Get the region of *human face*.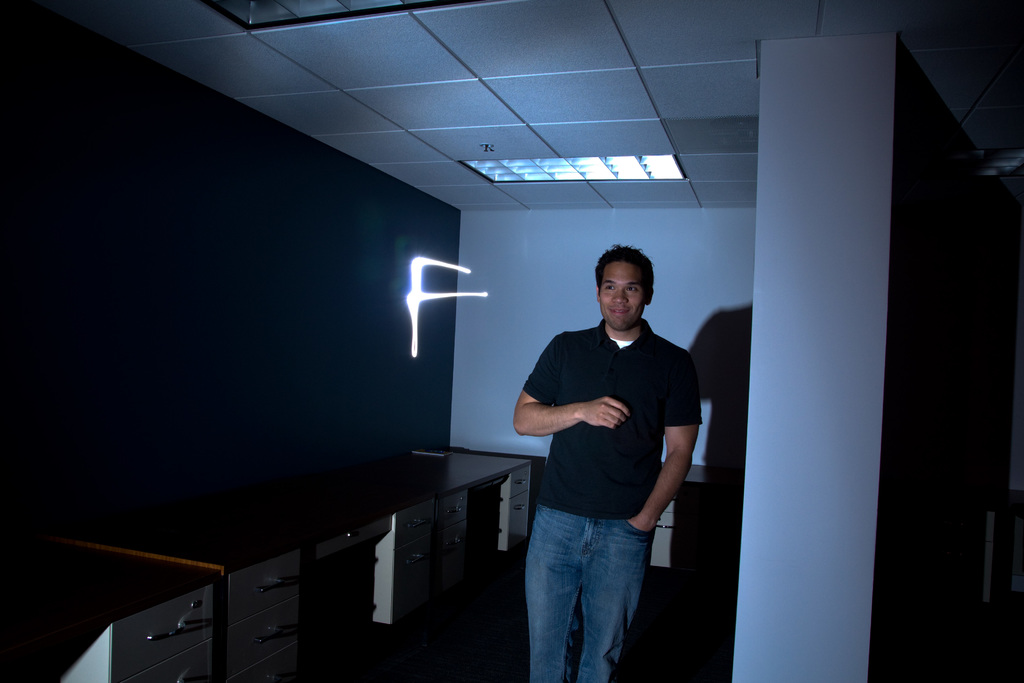
593:254:644:334.
